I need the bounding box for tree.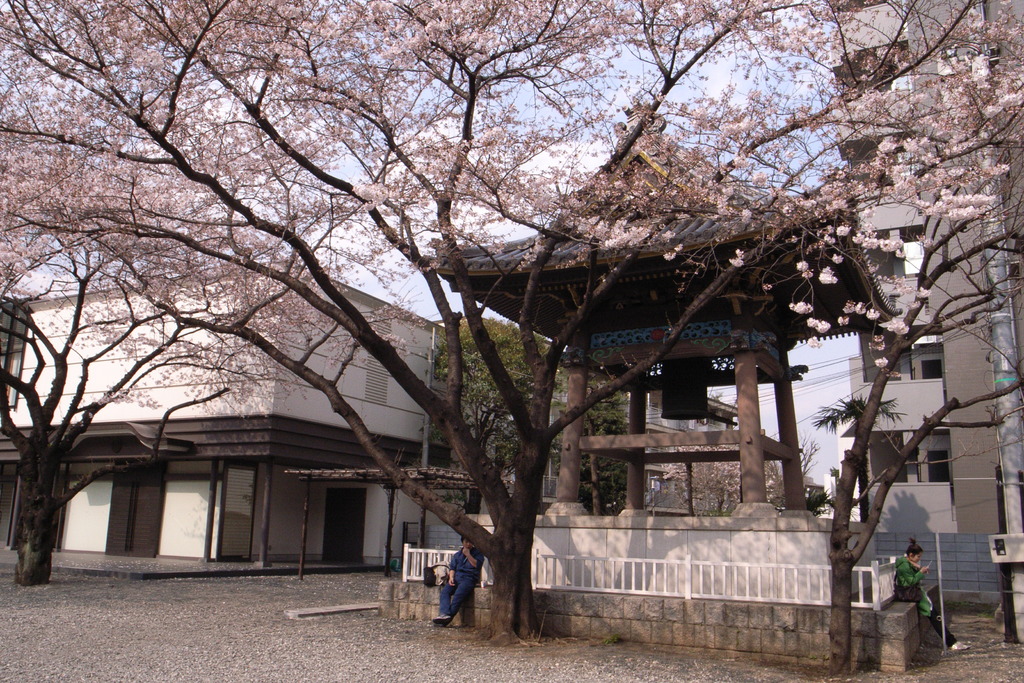
Here it is: detection(421, 309, 568, 476).
